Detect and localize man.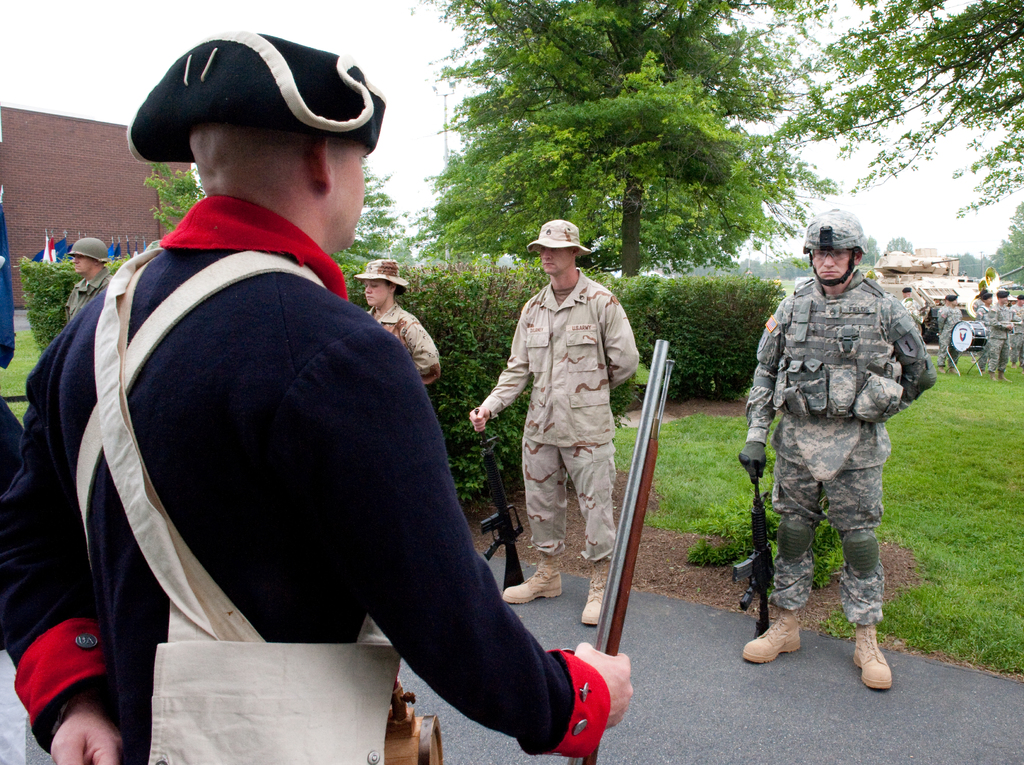
Localized at bbox=(353, 257, 440, 391).
